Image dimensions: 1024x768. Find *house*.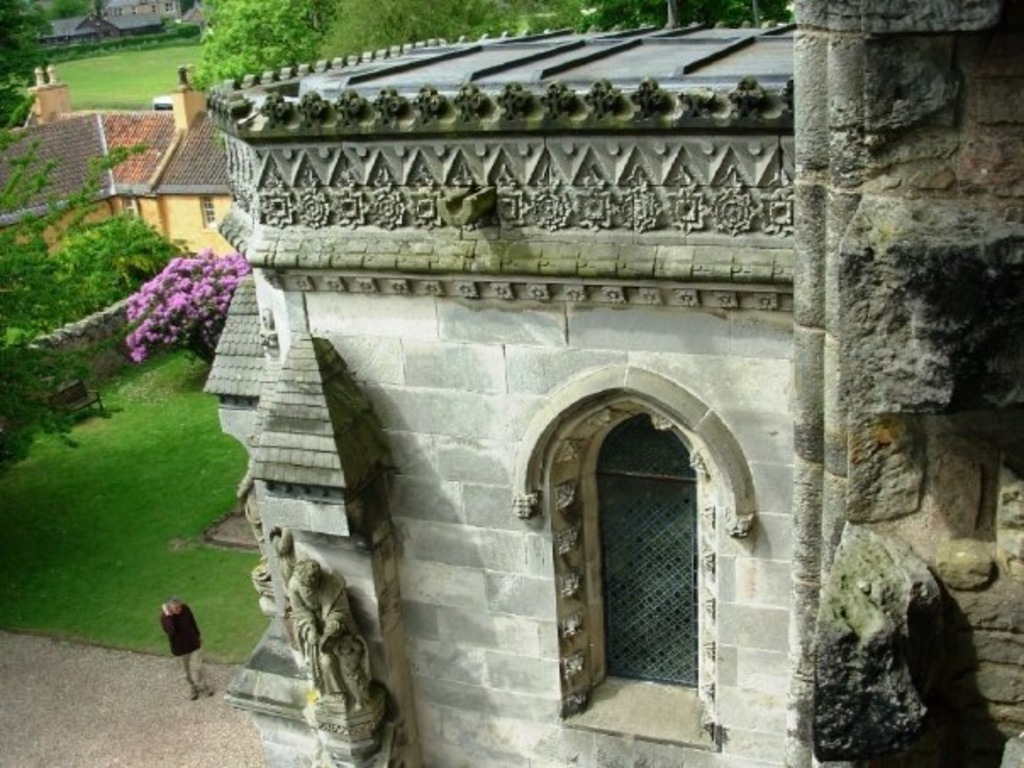
<region>20, 7, 156, 46</region>.
